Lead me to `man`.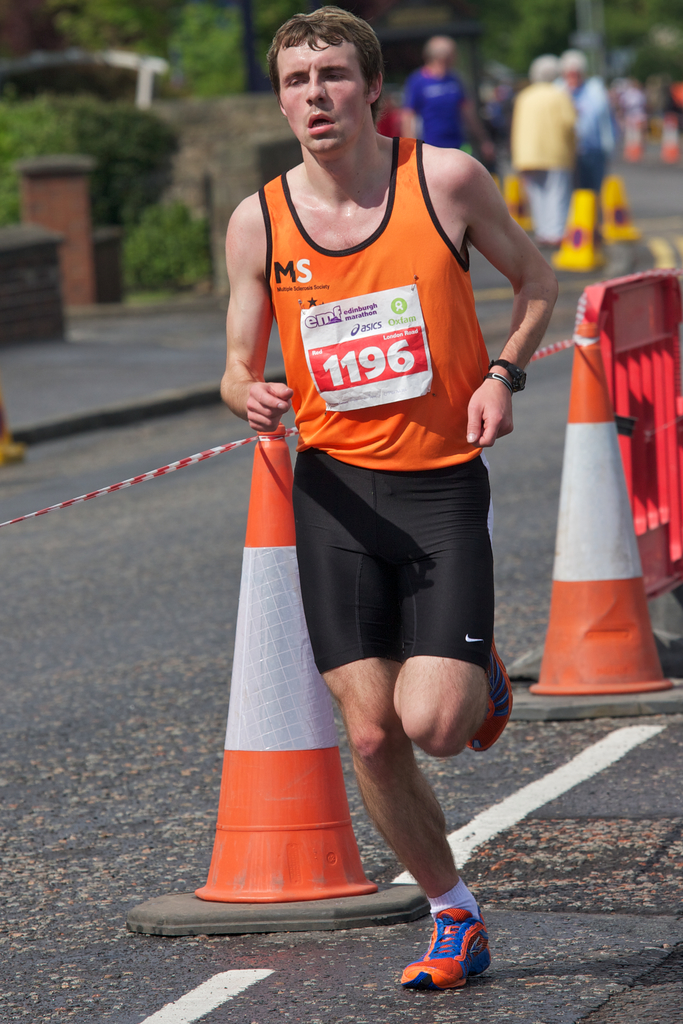
Lead to left=400, top=37, right=498, bottom=160.
